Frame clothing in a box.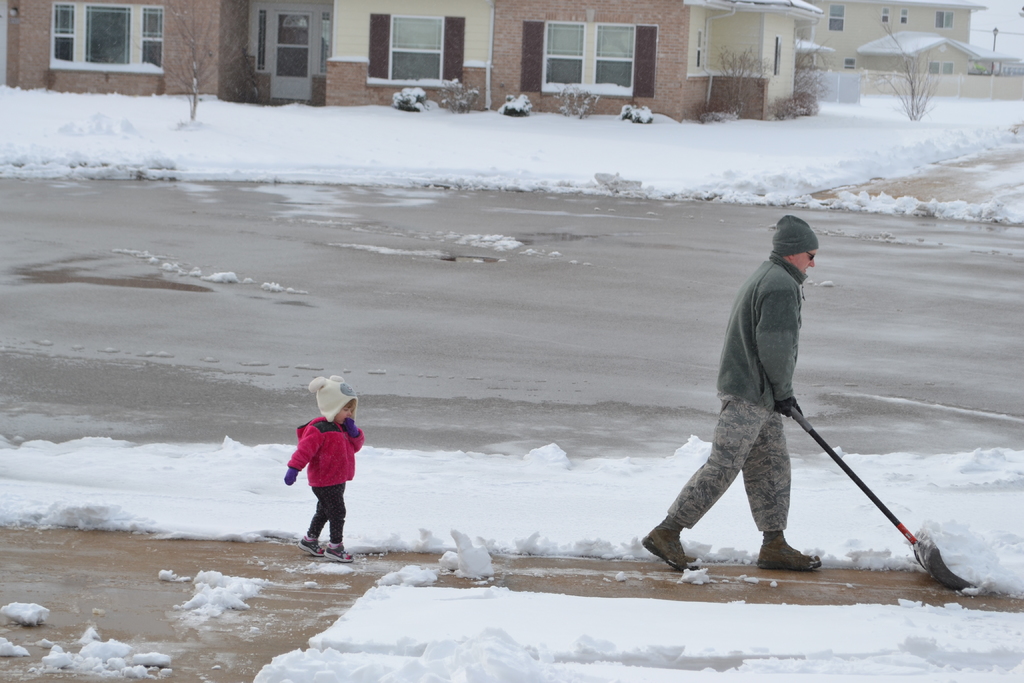
select_region(285, 424, 370, 486).
